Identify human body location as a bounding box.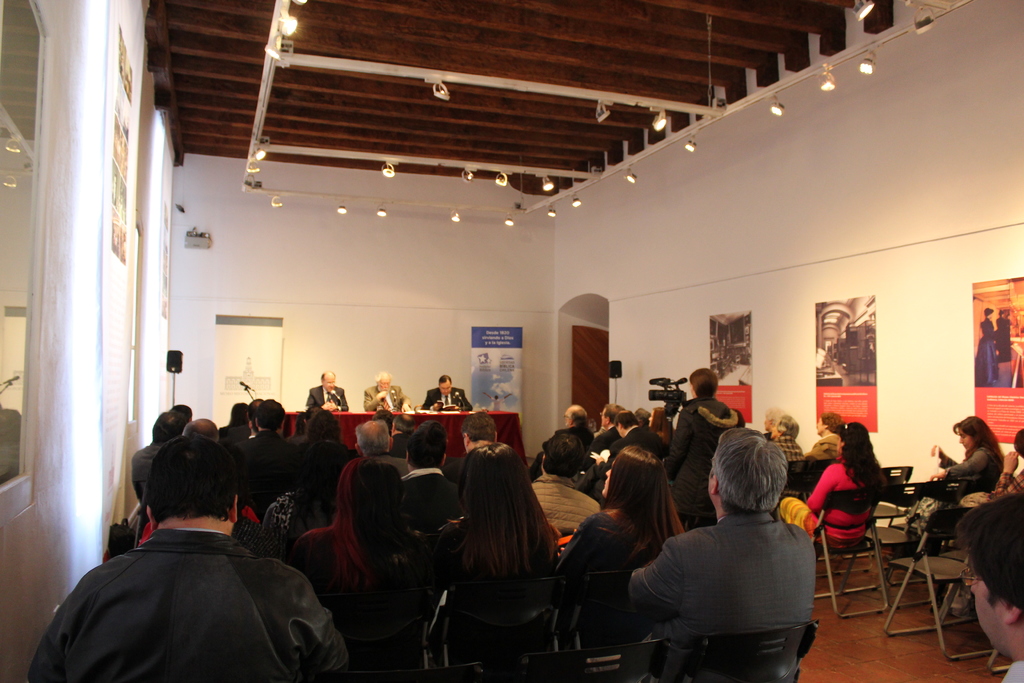
362 388 412 411.
